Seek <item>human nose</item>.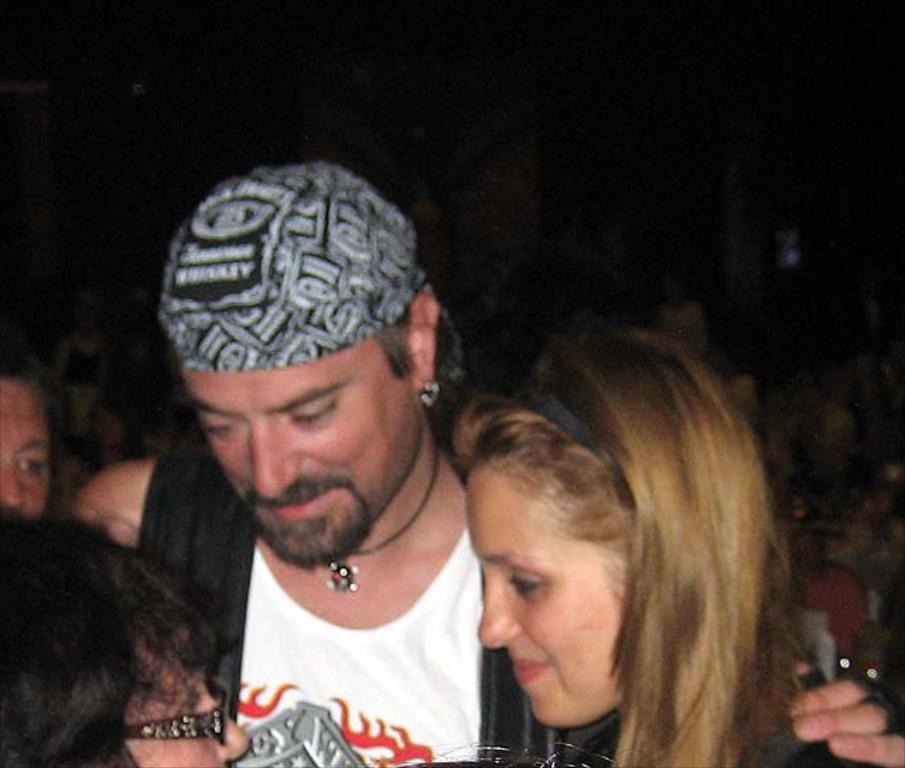
<box>209,692,250,764</box>.
